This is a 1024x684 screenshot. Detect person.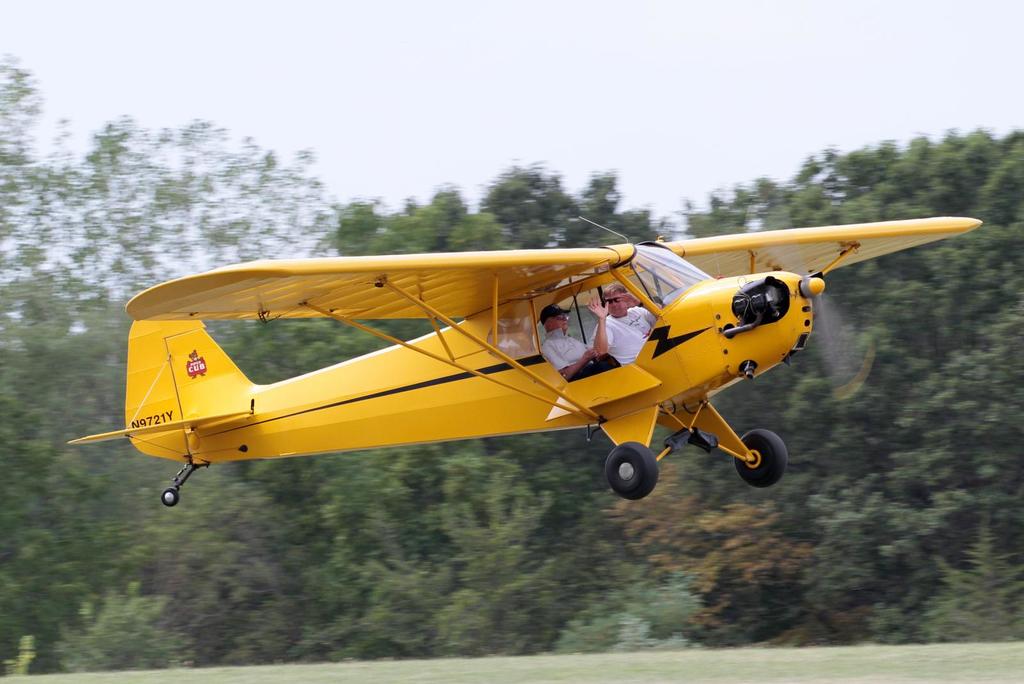
<region>589, 286, 659, 366</region>.
